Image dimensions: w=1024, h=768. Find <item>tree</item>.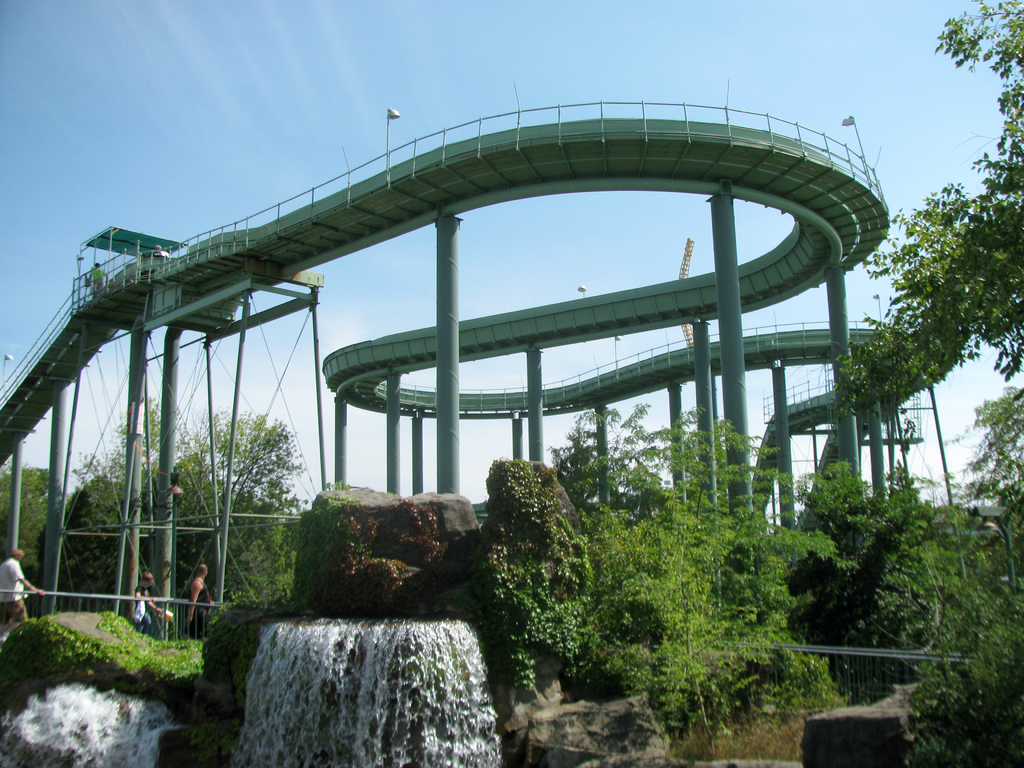
<region>899, 588, 1023, 767</region>.
